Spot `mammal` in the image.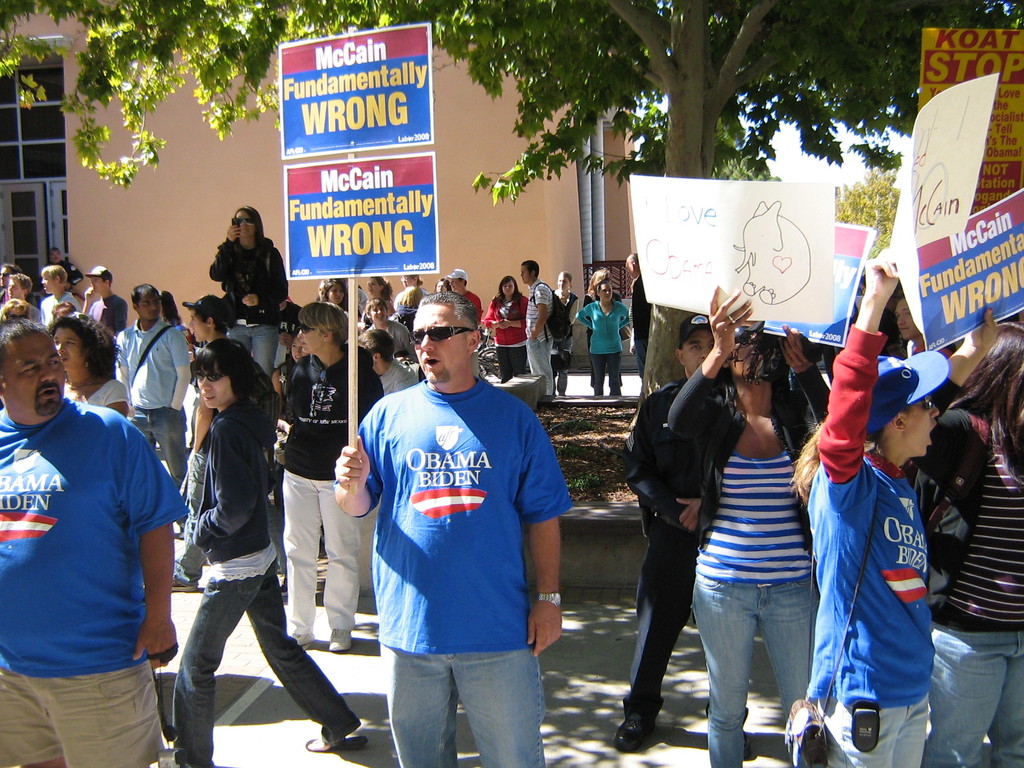
`mammal` found at {"x1": 671, "y1": 285, "x2": 826, "y2": 767}.
